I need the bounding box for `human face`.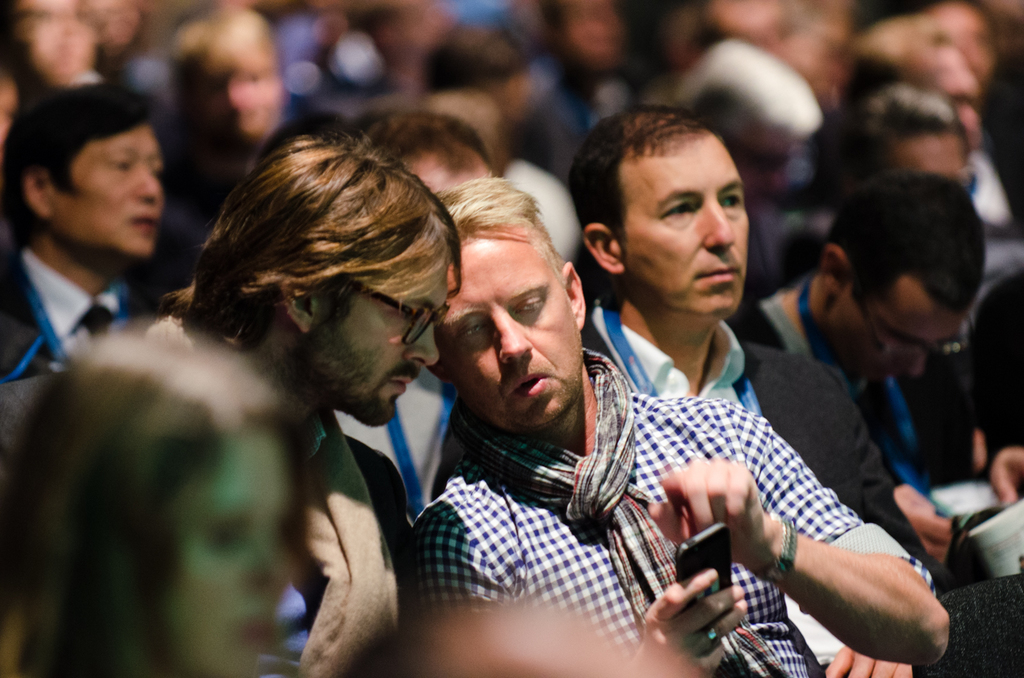
Here it is: Rect(51, 123, 166, 258).
